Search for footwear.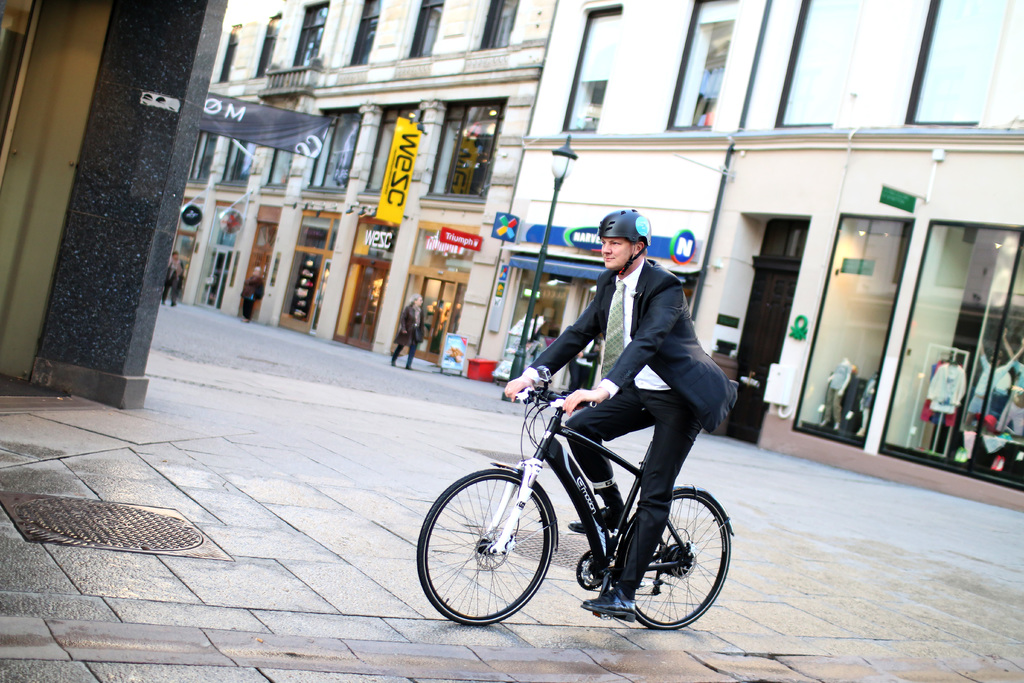
Found at 578, 582, 636, 621.
